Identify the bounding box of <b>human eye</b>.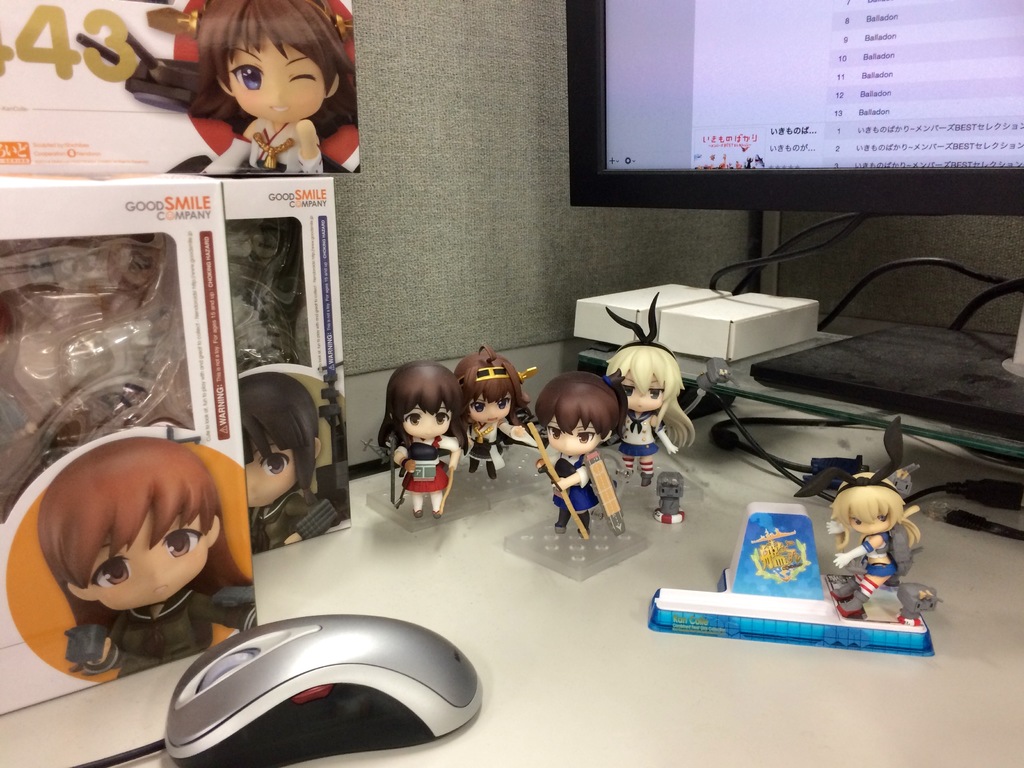
{"x1": 547, "y1": 427, "x2": 563, "y2": 439}.
